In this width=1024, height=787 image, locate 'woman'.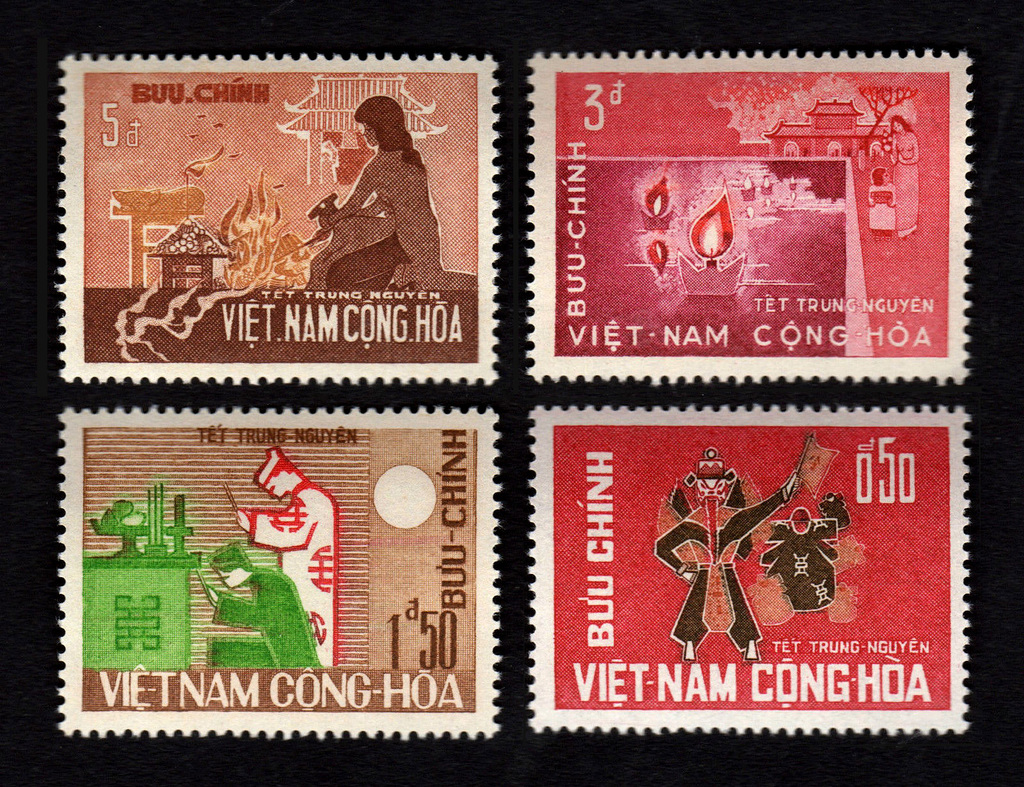
Bounding box: [301,87,449,289].
